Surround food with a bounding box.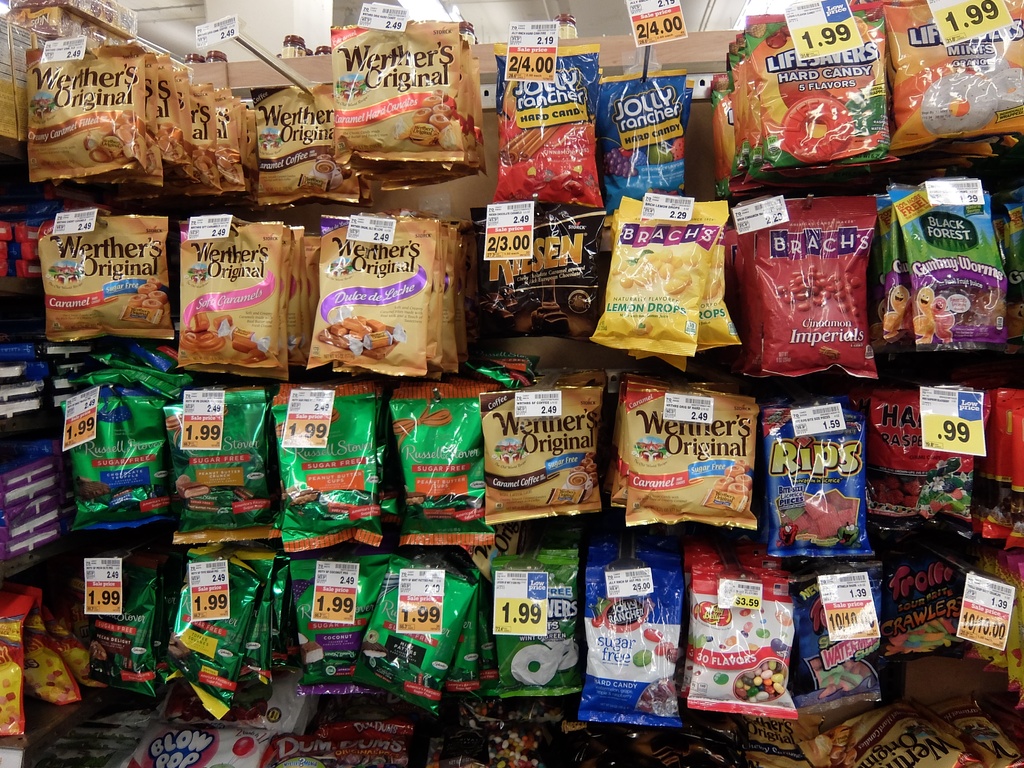
left=629, top=148, right=650, bottom=166.
